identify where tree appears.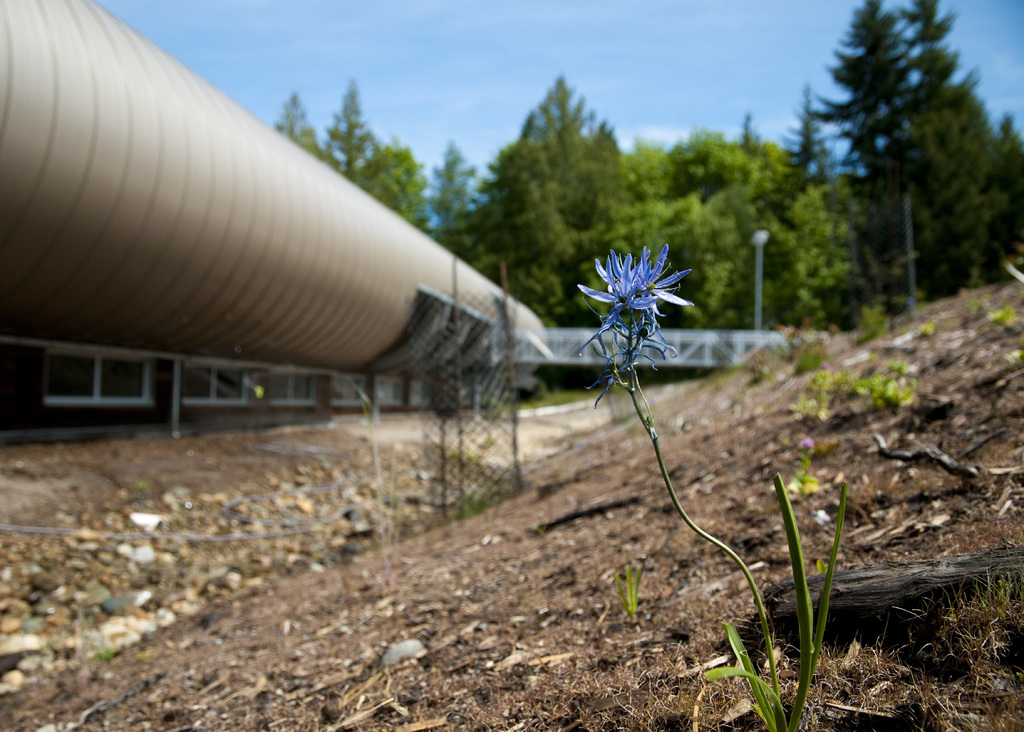
Appears at 350:141:424:233.
